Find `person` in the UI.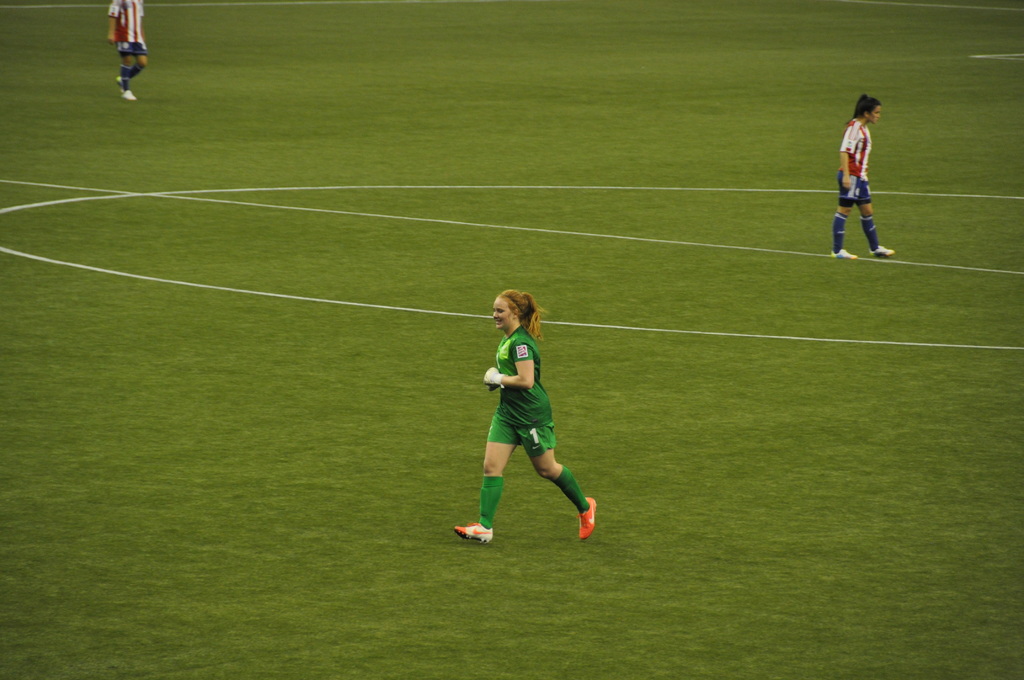
UI element at (472, 287, 590, 551).
